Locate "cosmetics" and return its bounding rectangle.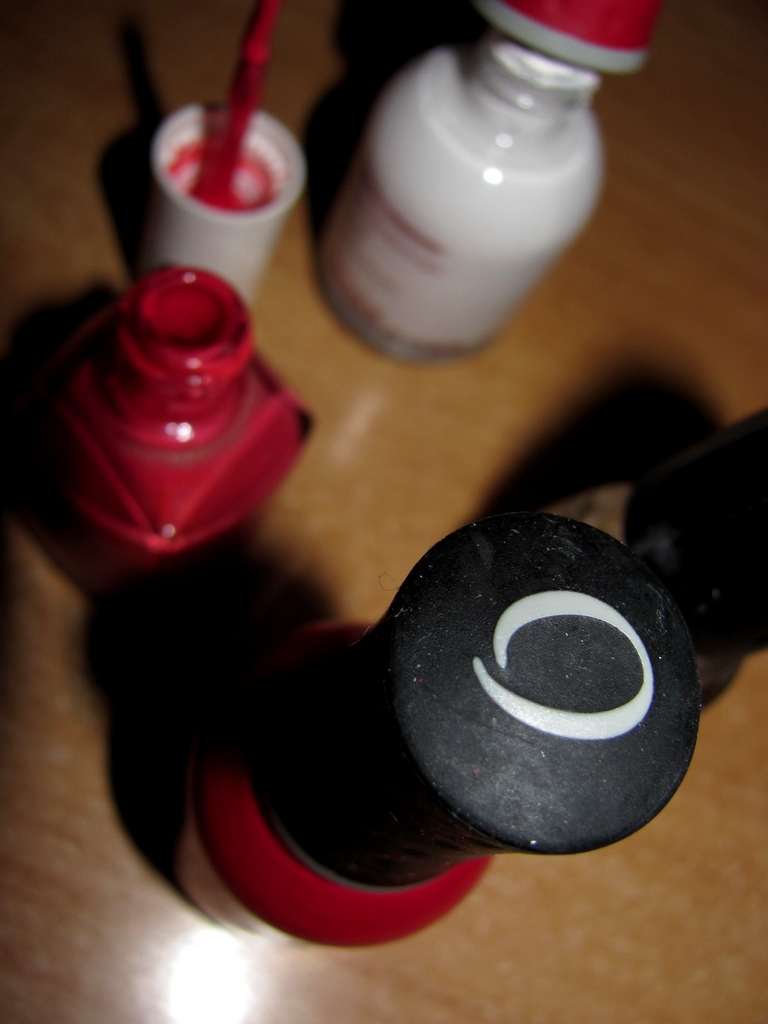
l=155, t=0, r=307, b=307.
